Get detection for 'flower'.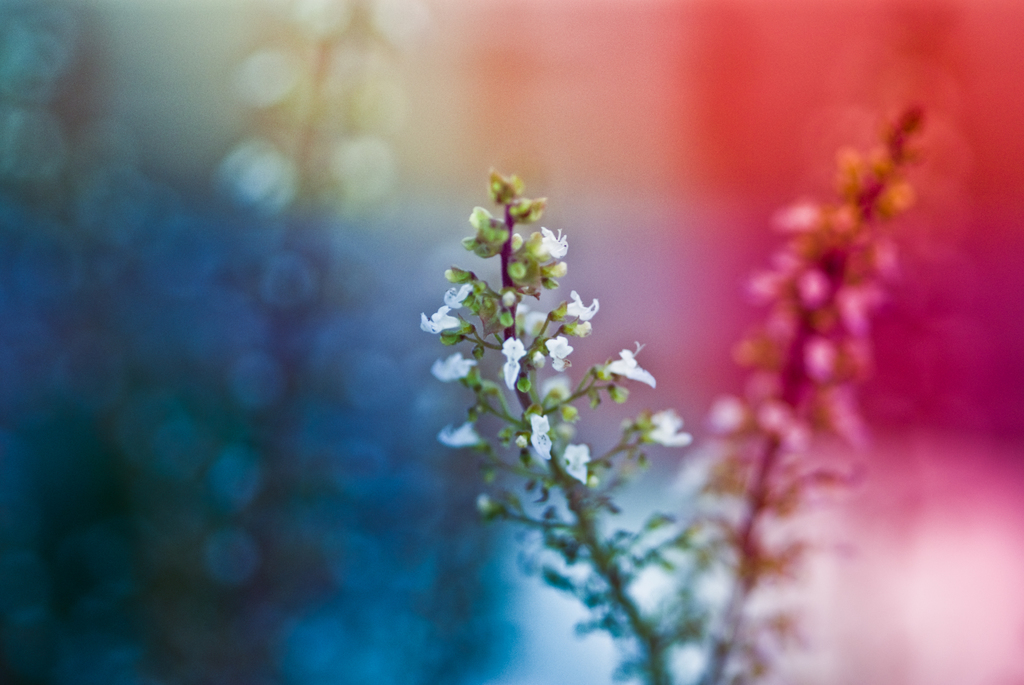
Detection: <box>605,341,656,386</box>.
